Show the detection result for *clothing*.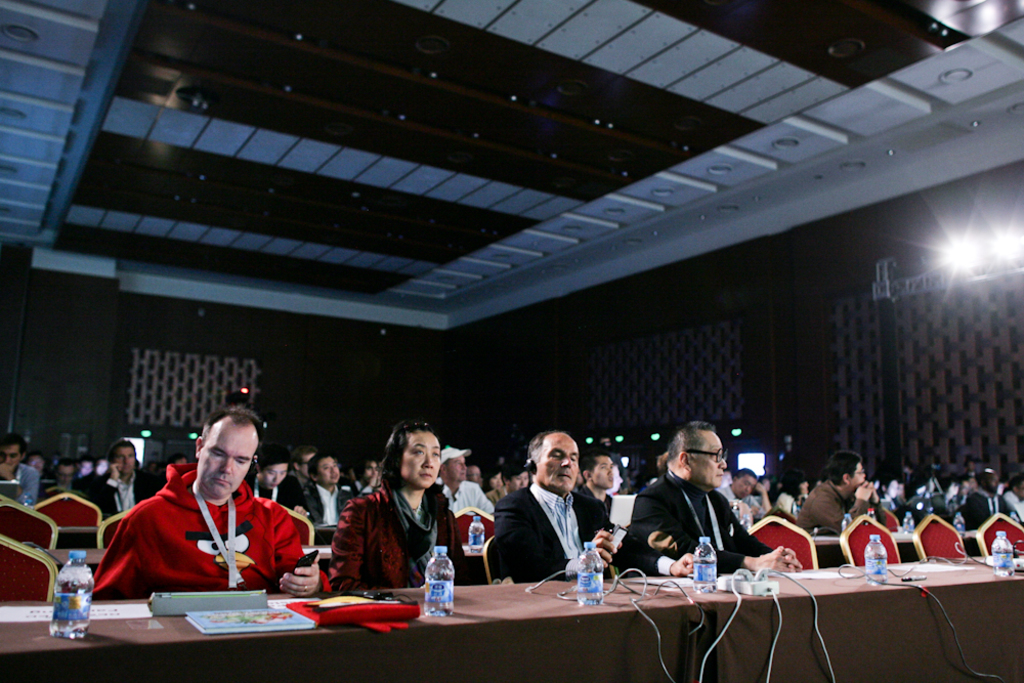
rect(488, 486, 668, 584).
